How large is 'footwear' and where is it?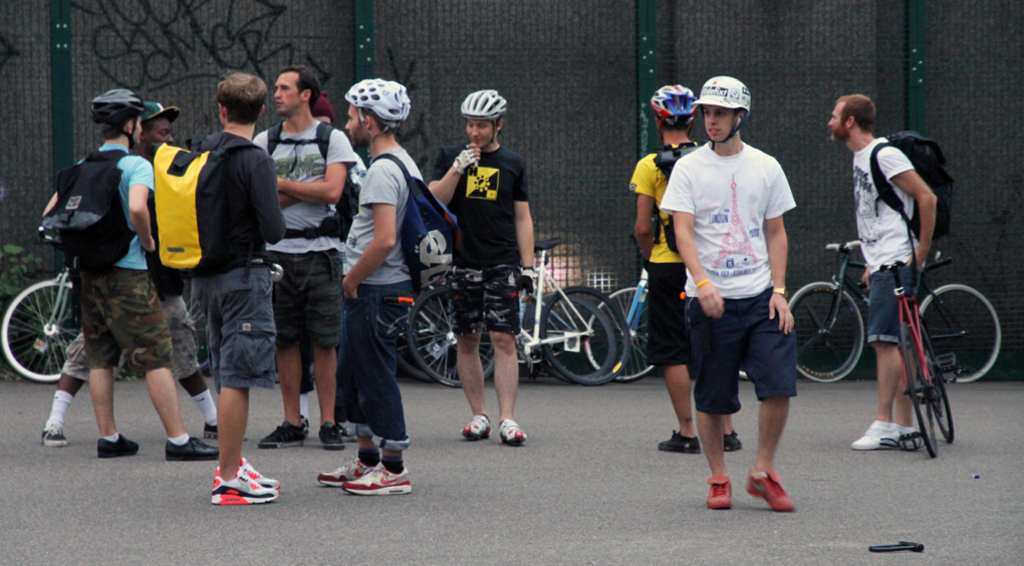
Bounding box: {"x1": 94, "y1": 435, "x2": 148, "y2": 460}.
